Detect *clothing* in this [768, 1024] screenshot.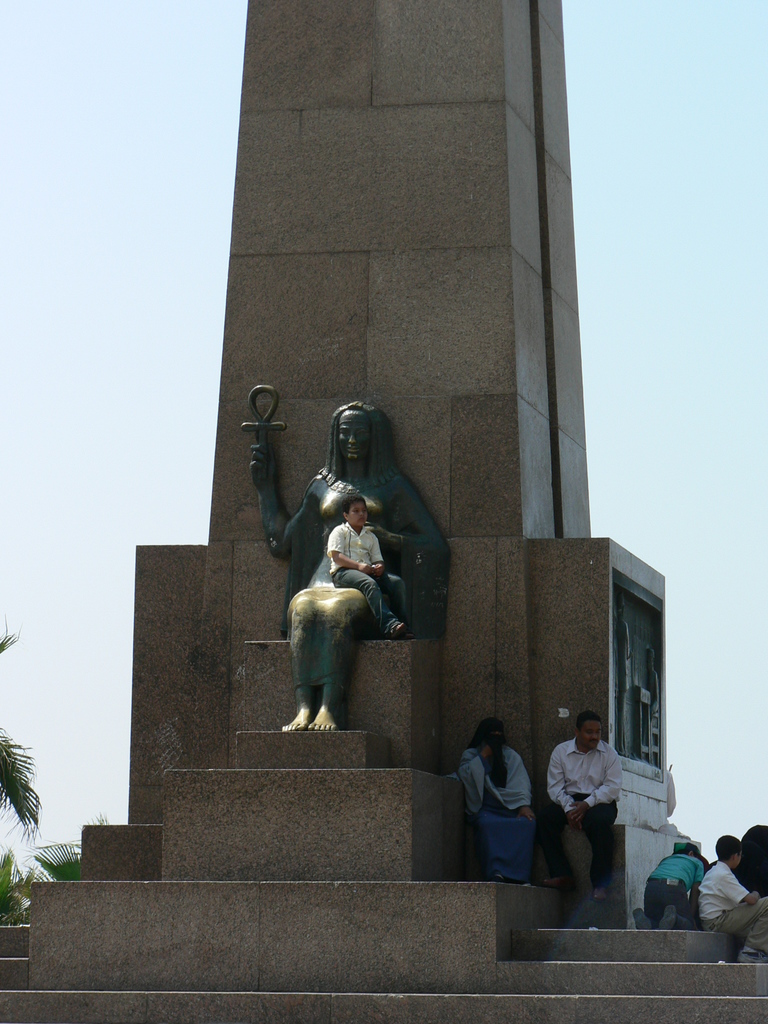
Detection: Rect(440, 727, 563, 884).
